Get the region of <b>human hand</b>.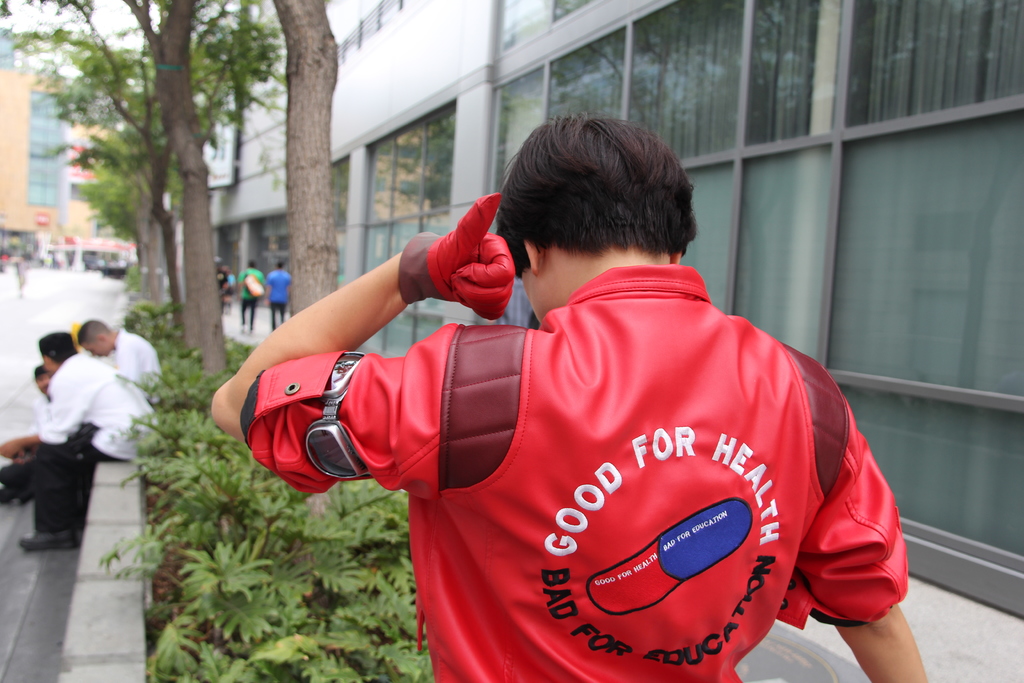
0 439 19 460.
